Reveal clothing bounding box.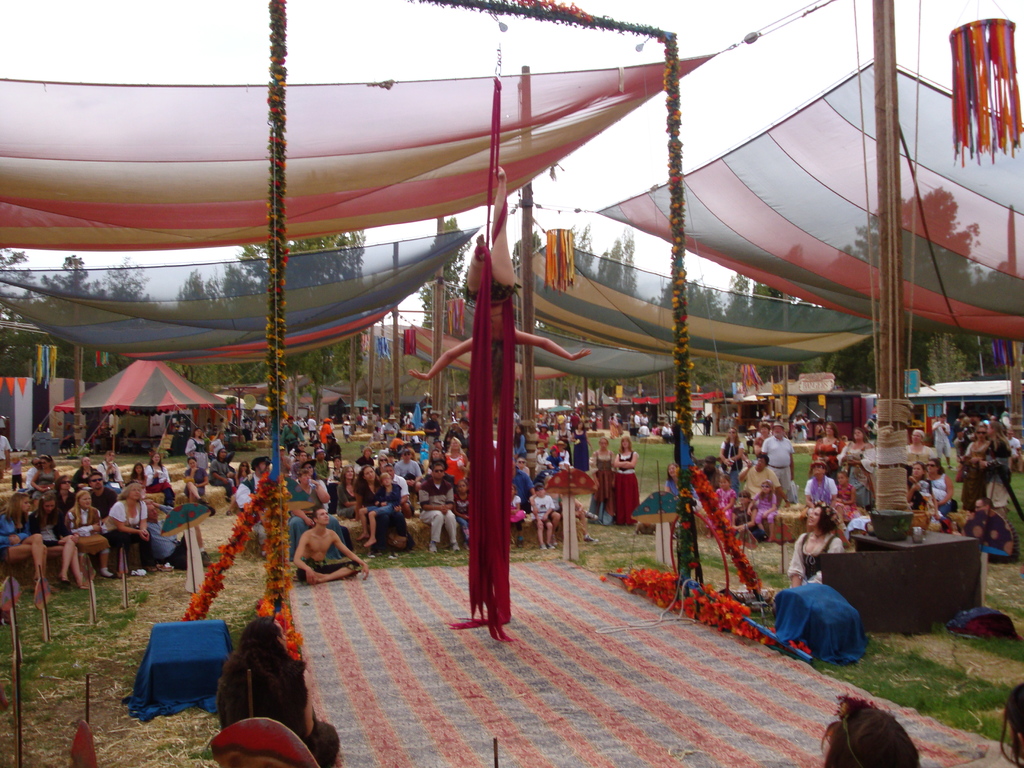
Revealed: bbox=(781, 530, 845, 586).
